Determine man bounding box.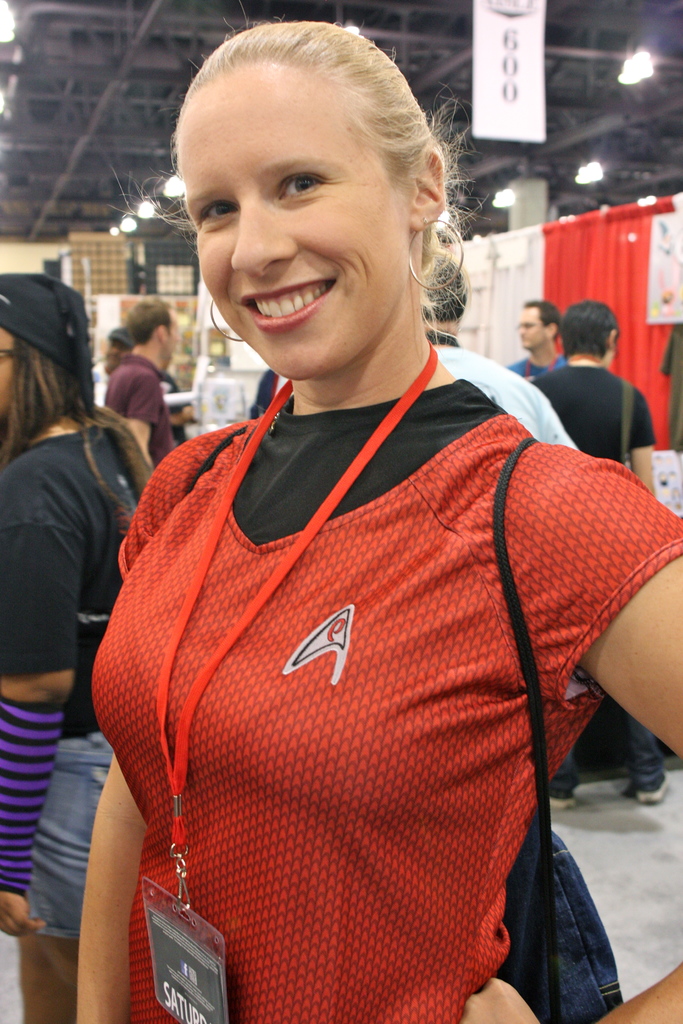
Determined: [left=414, top=246, right=579, bottom=460].
